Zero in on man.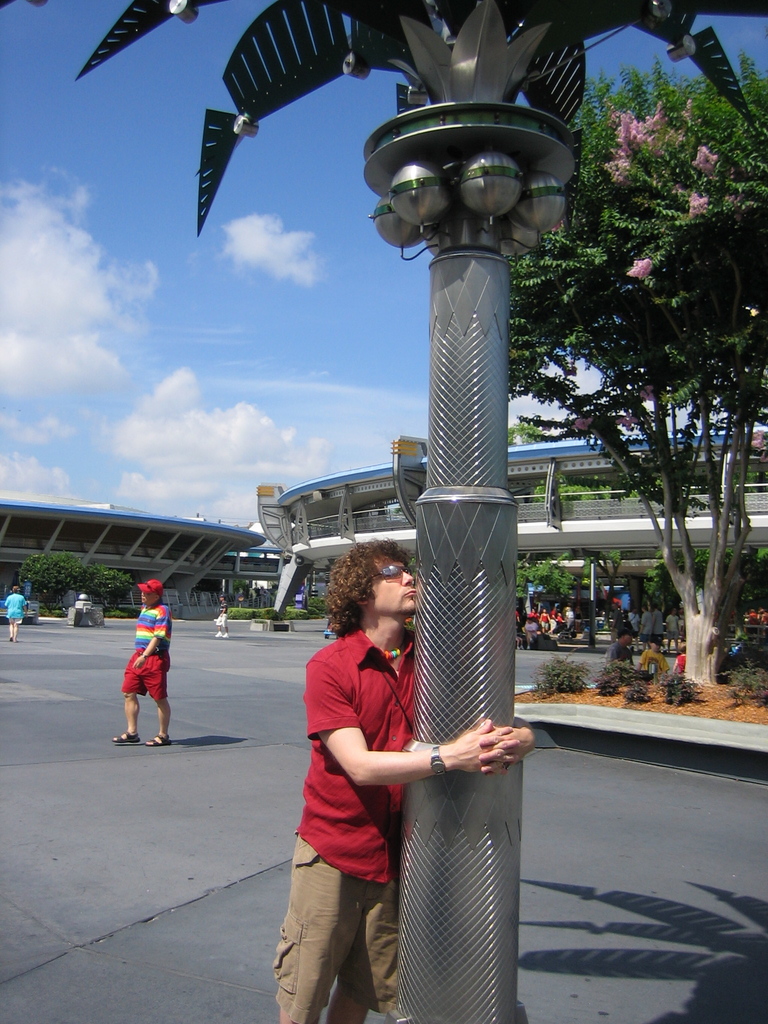
Zeroed in: select_region(111, 575, 176, 746).
